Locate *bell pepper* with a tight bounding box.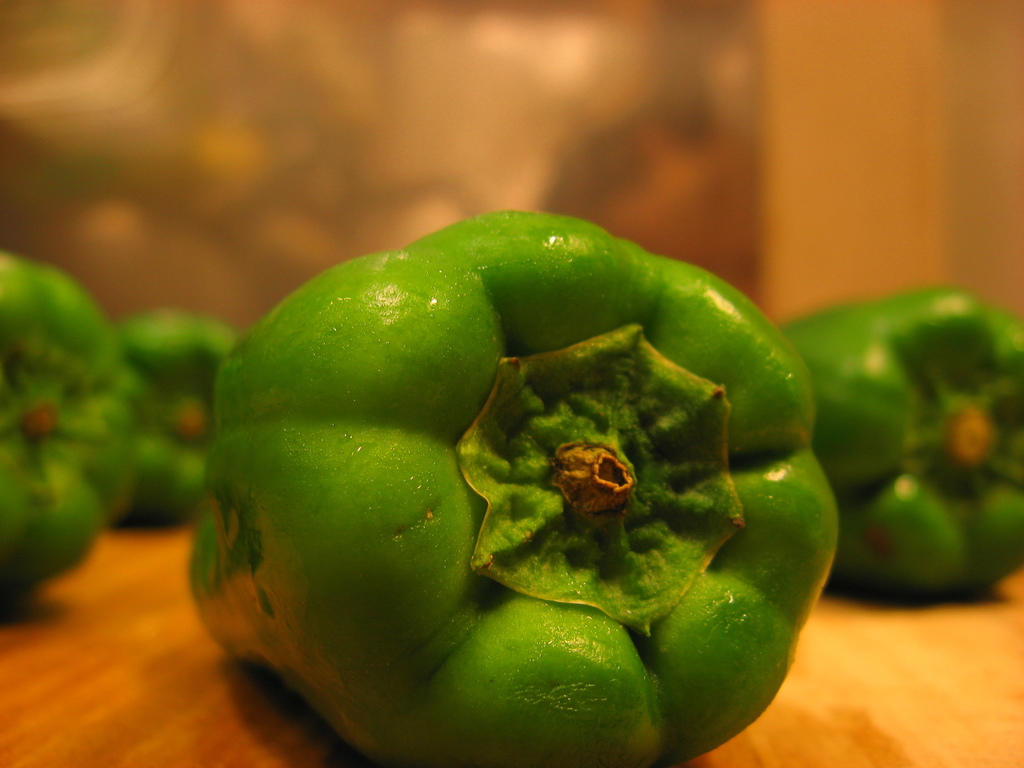
select_region(120, 318, 239, 527).
